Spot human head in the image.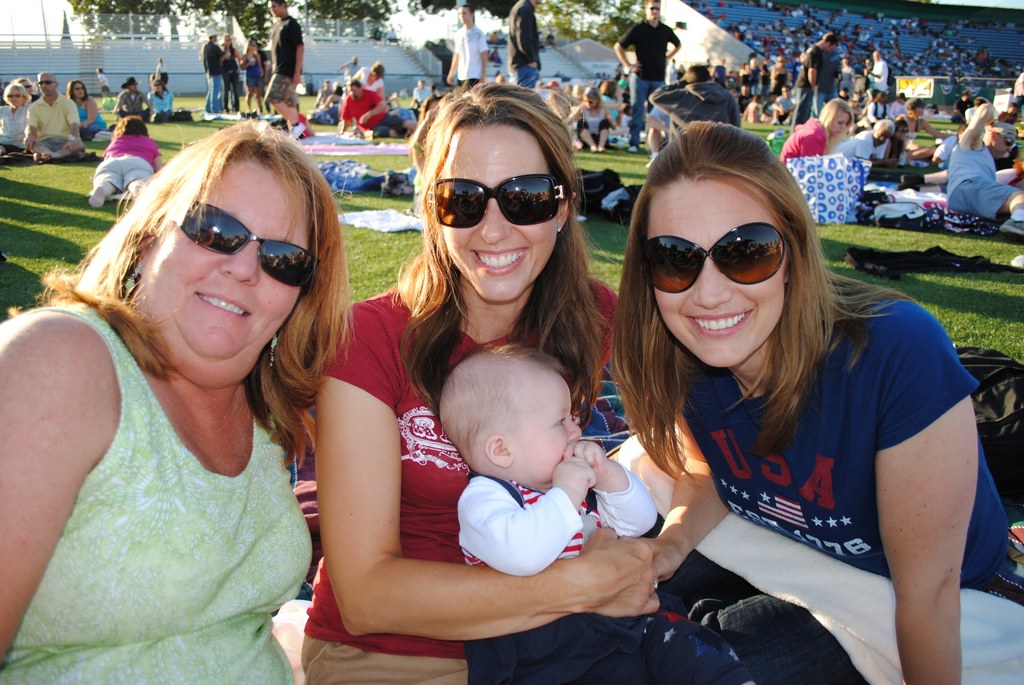
human head found at x1=125 y1=72 x2=140 y2=94.
